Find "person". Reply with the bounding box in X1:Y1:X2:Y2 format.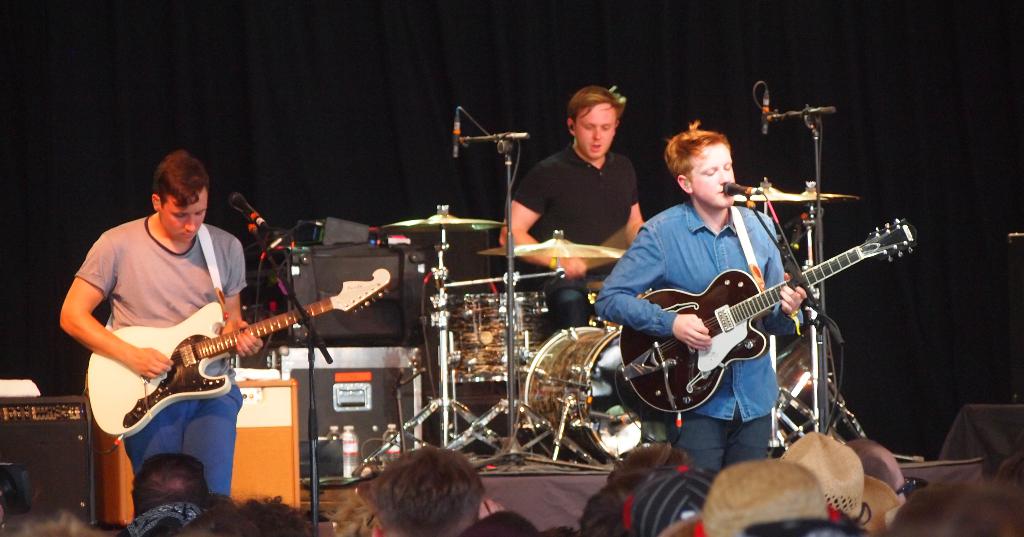
524:79:656:289.
